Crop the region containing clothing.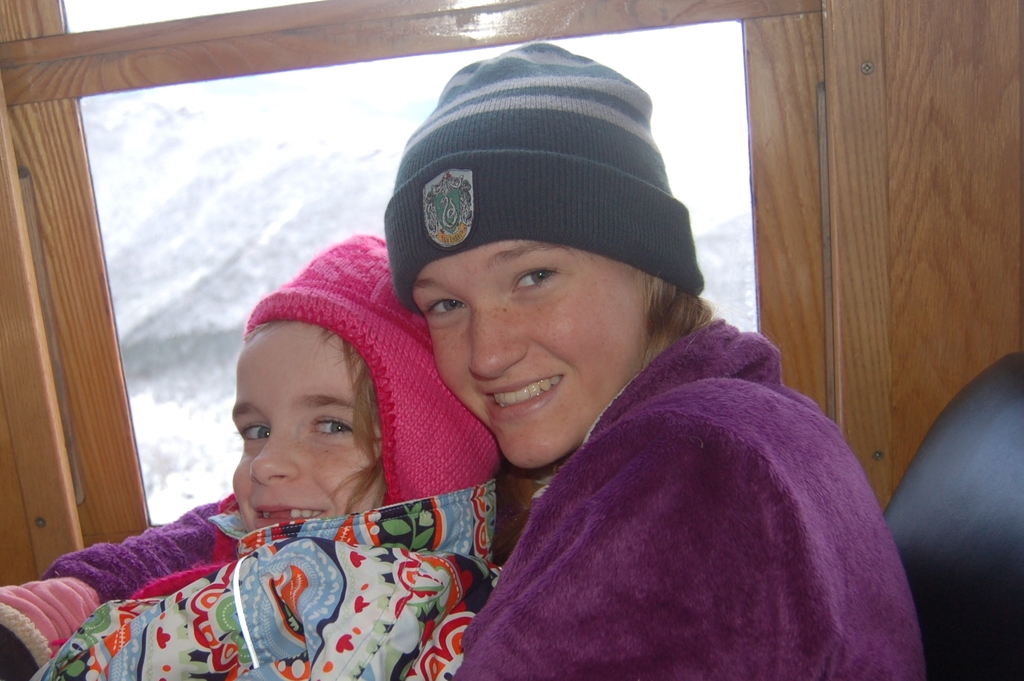
Crop region: region(0, 319, 926, 680).
